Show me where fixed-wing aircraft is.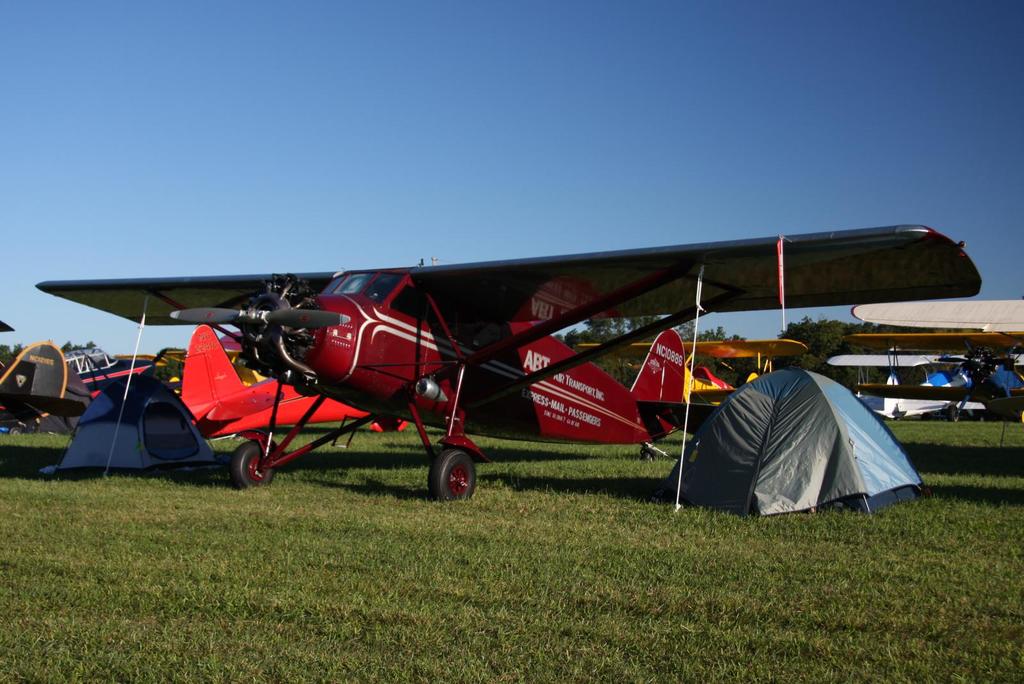
fixed-wing aircraft is at [x1=851, y1=330, x2=1023, y2=423].
